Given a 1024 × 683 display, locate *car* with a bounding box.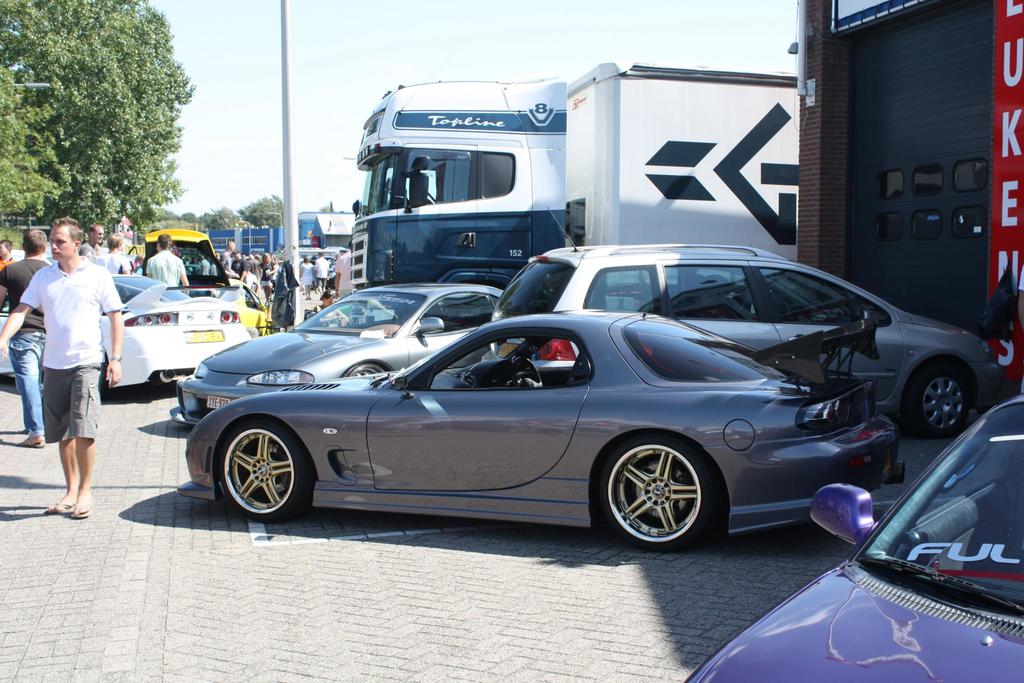
Located: box(0, 272, 250, 393).
